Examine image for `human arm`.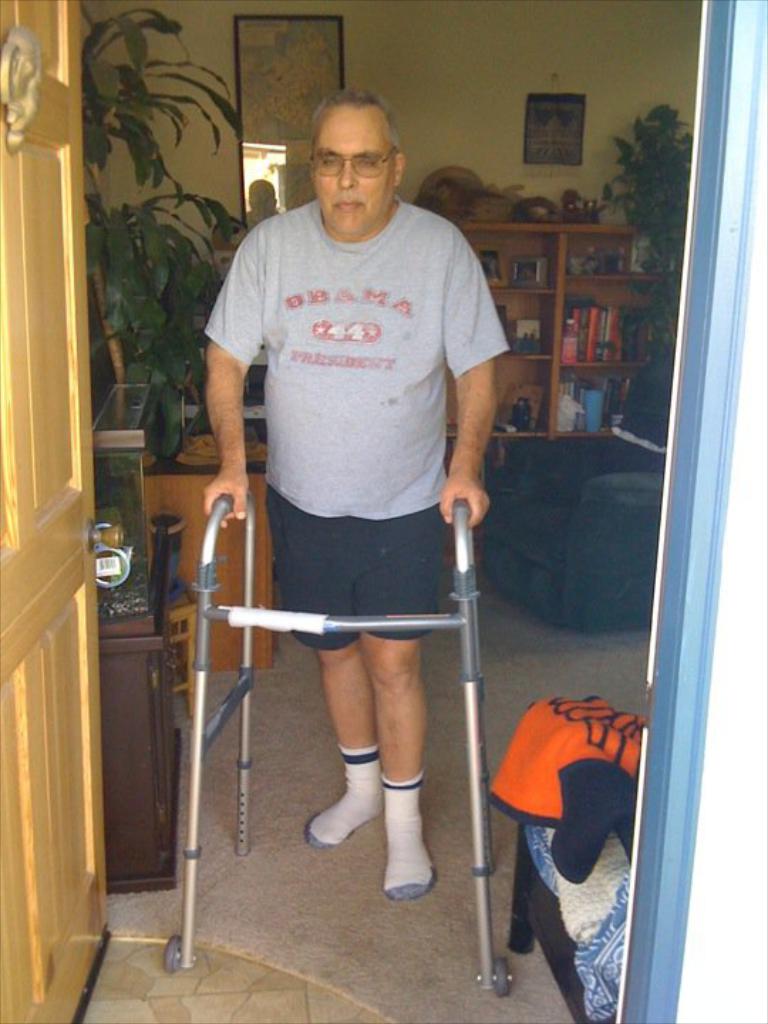
Examination result: x1=195 y1=219 x2=283 y2=543.
